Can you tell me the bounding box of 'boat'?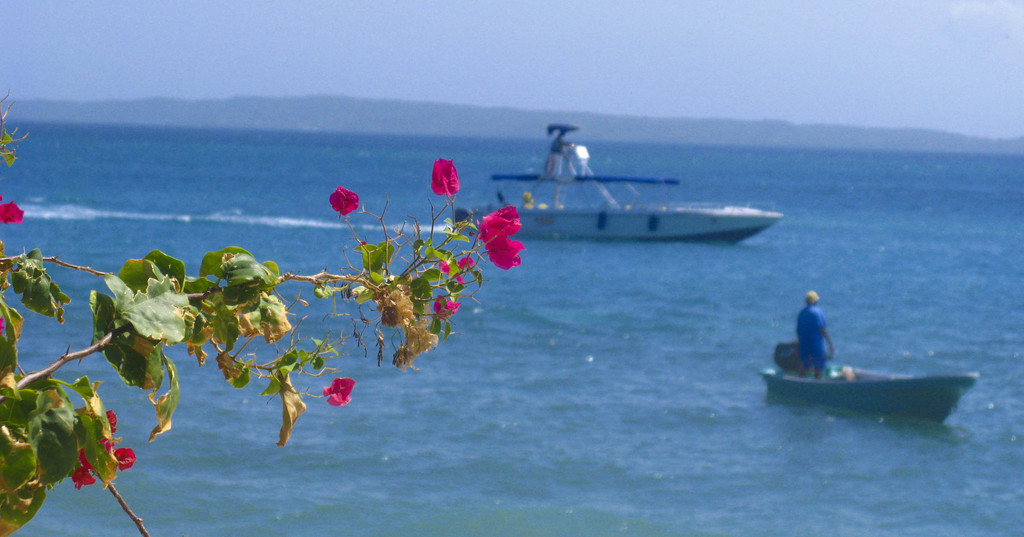
x1=755 y1=371 x2=984 y2=435.
